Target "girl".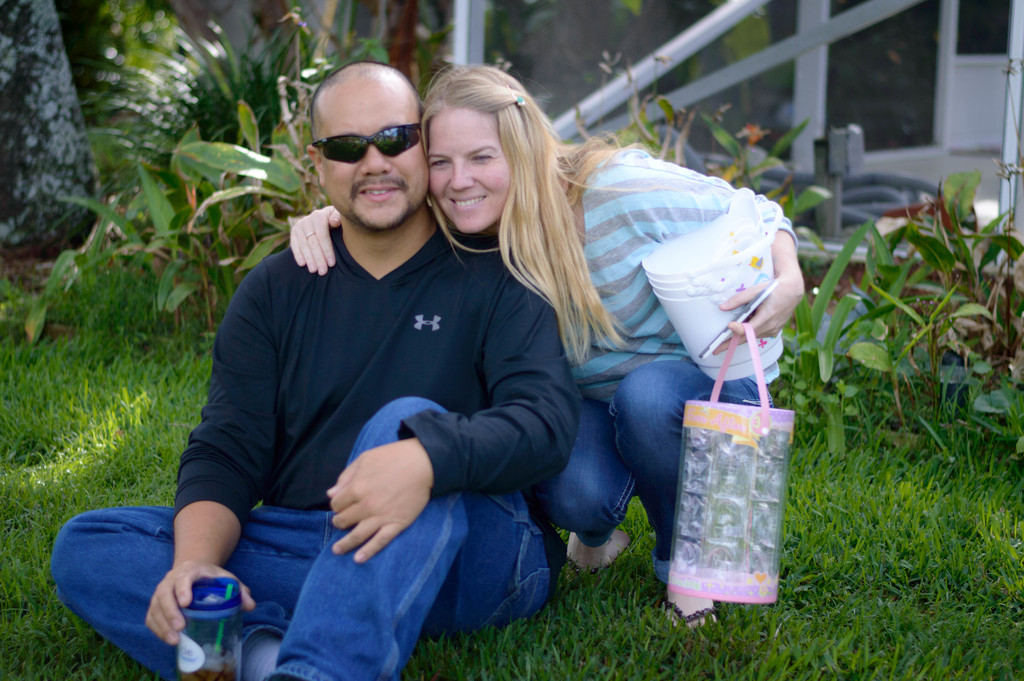
Target region: pyautogui.locateOnScreen(289, 57, 808, 637).
